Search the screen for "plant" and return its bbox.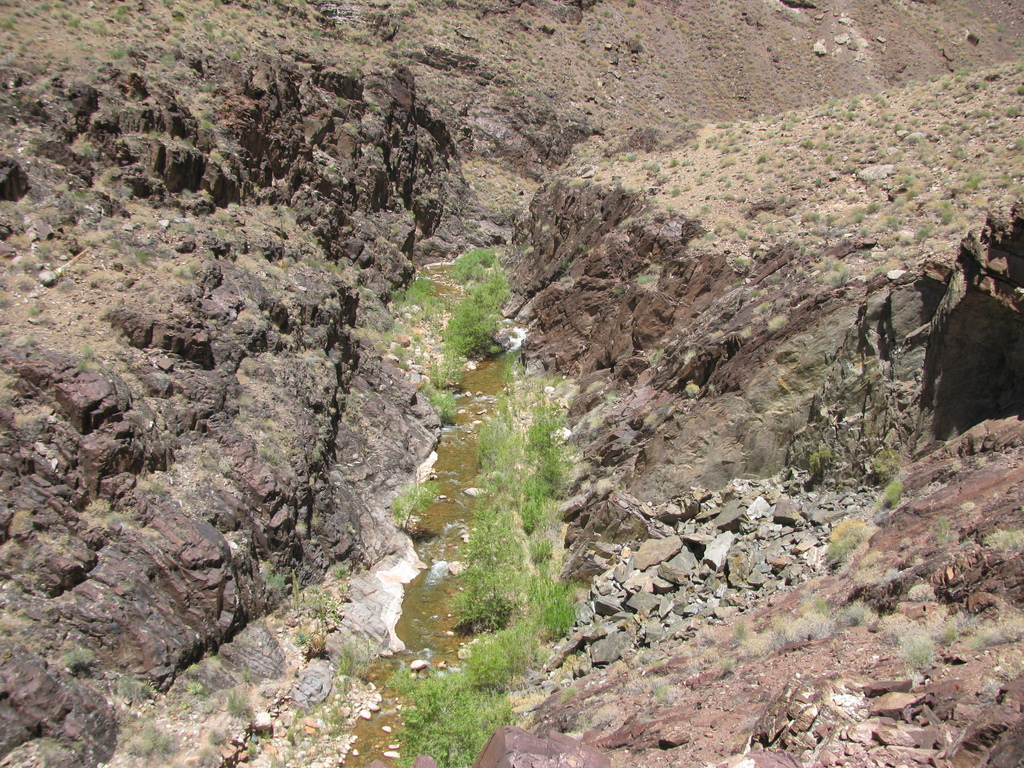
Found: 195,78,222,129.
